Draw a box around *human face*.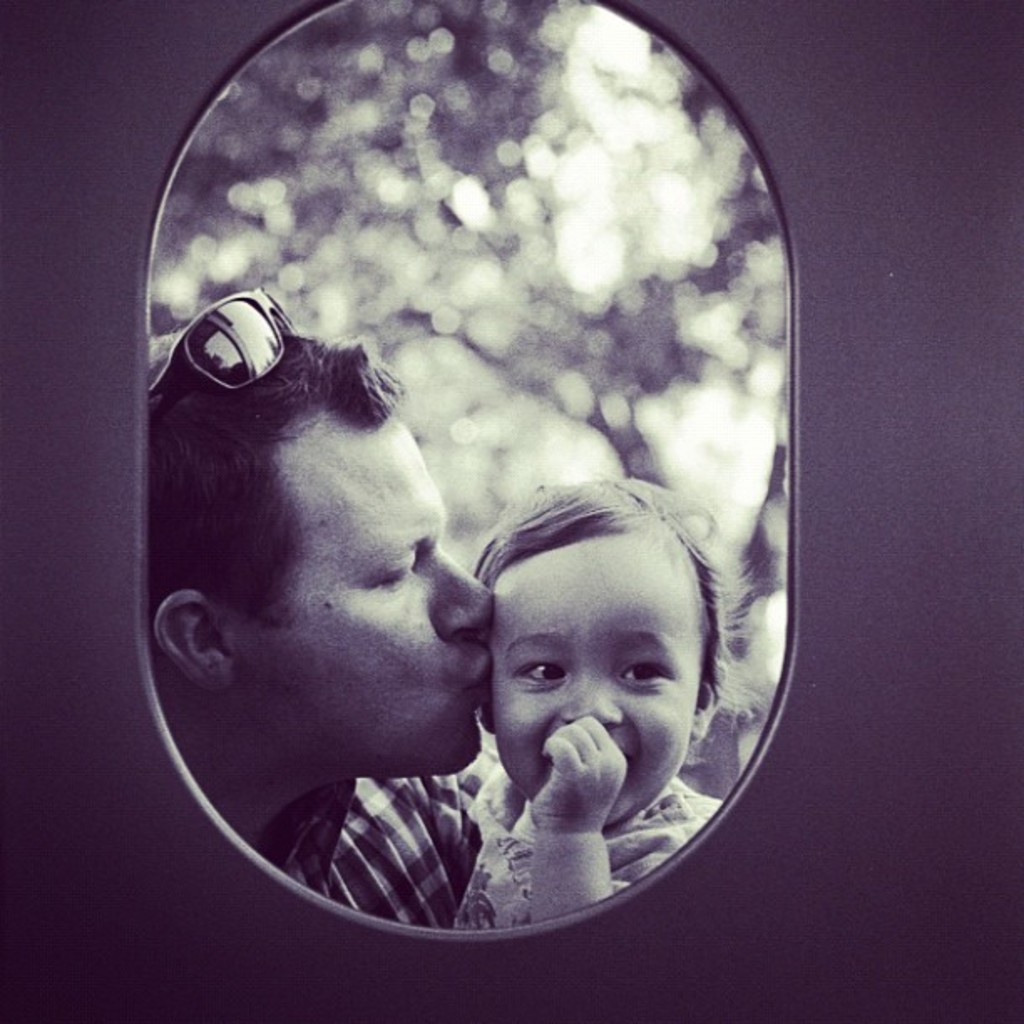
pyautogui.locateOnScreen(231, 403, 492, 778).
